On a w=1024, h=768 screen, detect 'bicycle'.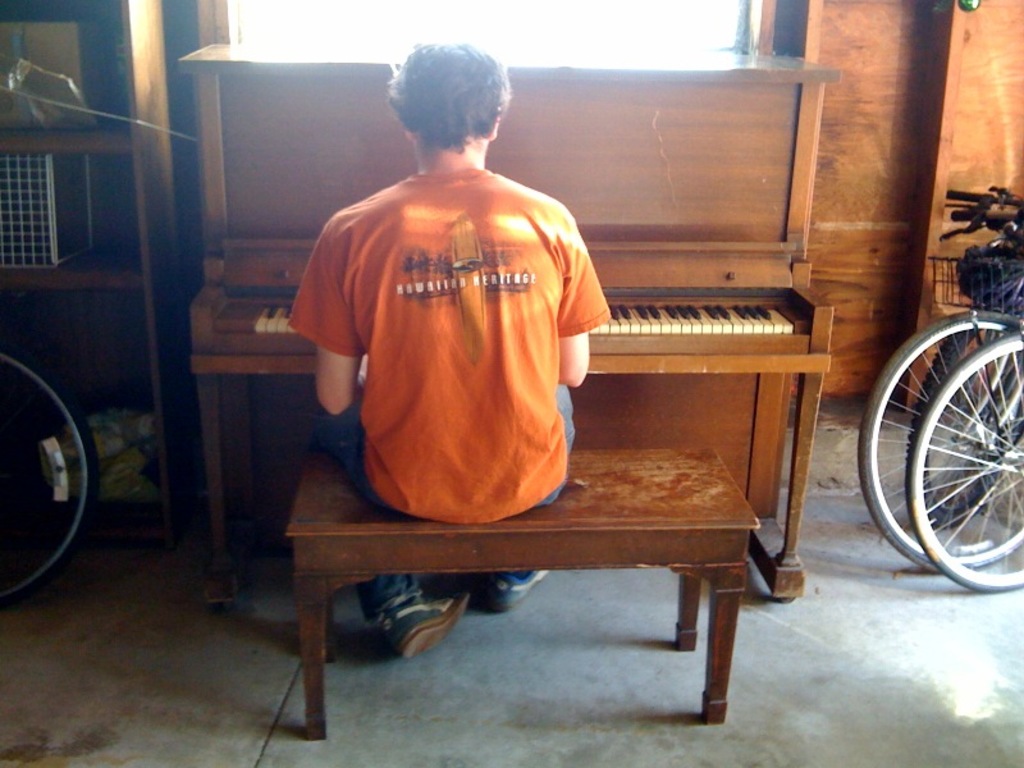
(0, 347, 100, 608).
